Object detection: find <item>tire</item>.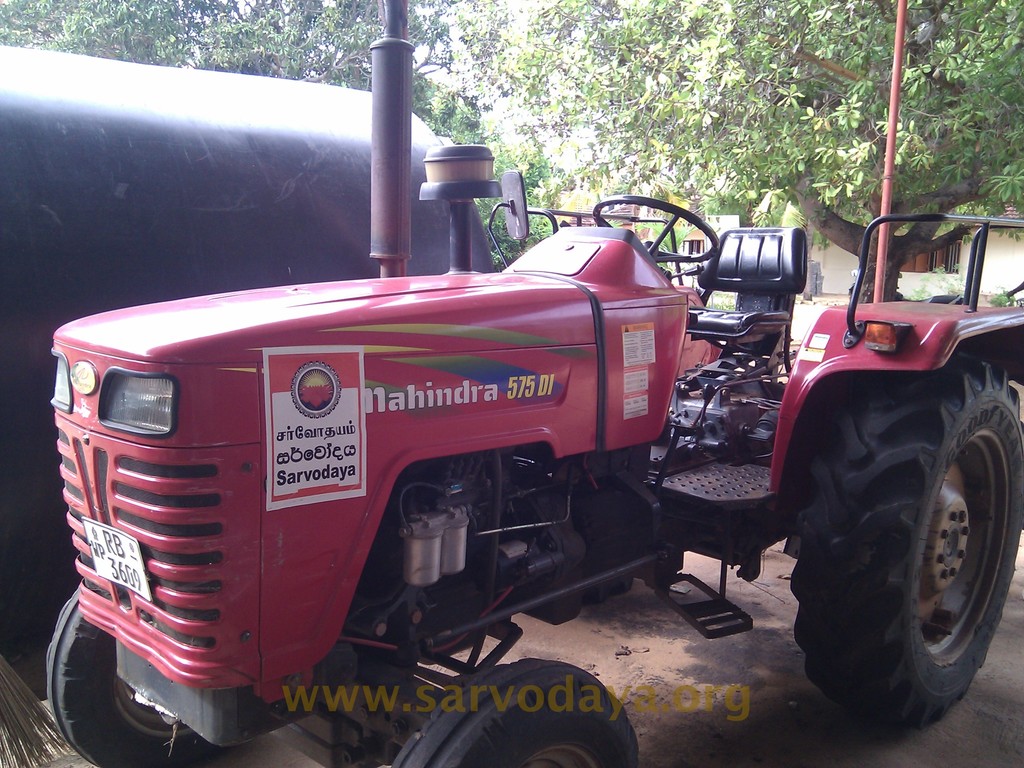
<box>758,349,996,739</box>.
